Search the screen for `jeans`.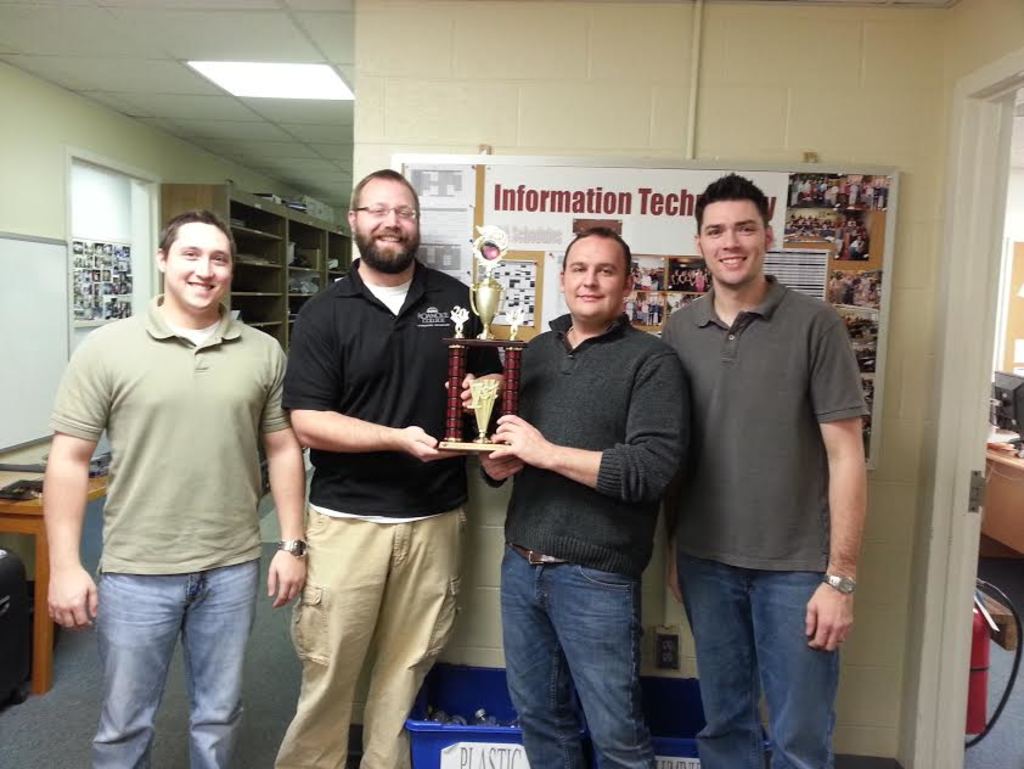
Found at region(244, 509, 473, 768).
